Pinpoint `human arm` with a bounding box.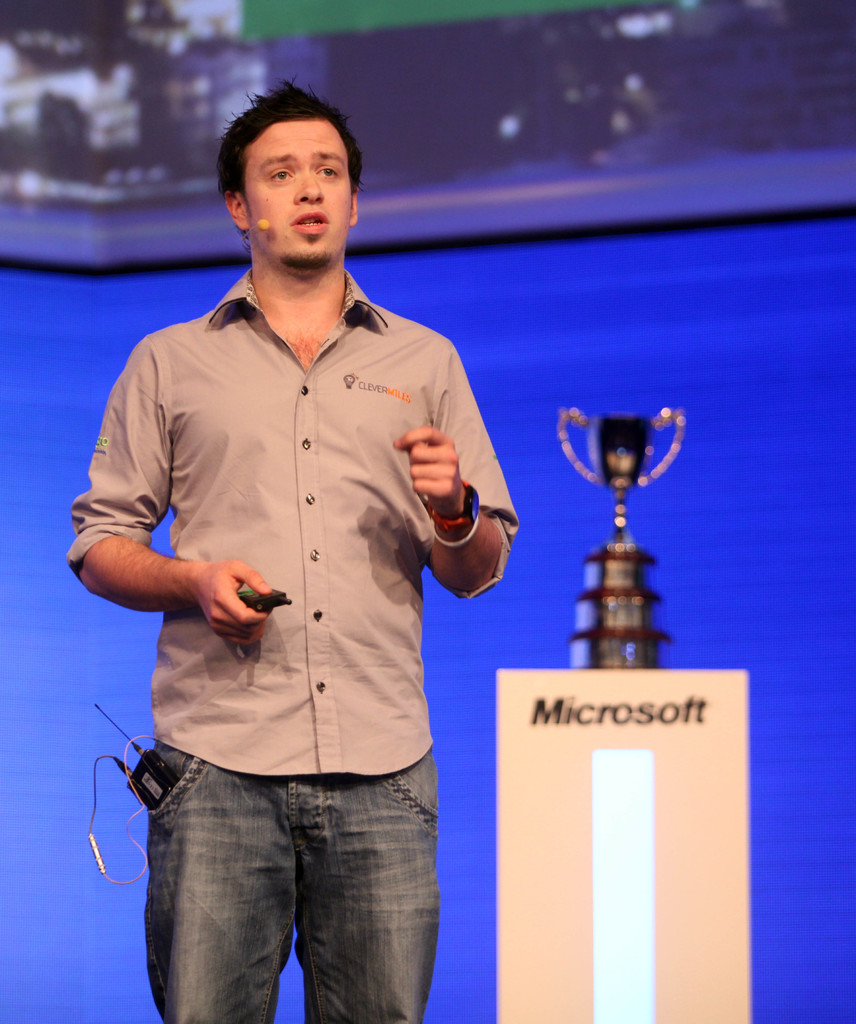
(x1=71, y1=335, x2=298, y2=650).
